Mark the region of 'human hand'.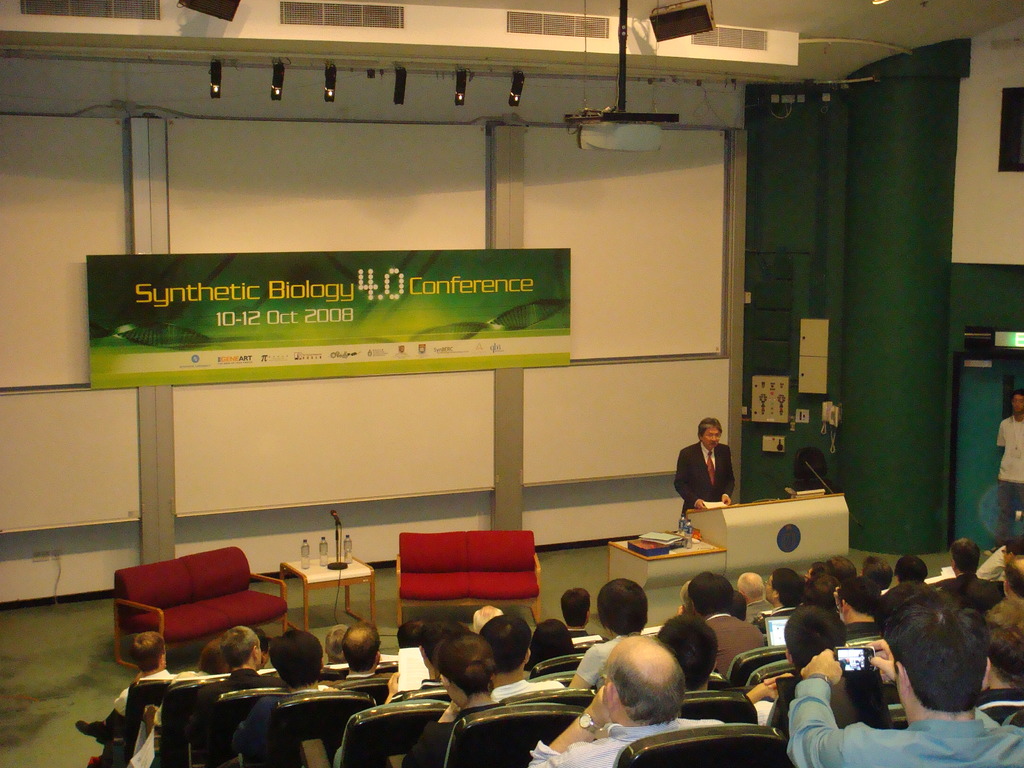
Region: {"x1": 801, "y1": 648, "x2": 844, "y2": 685}.
